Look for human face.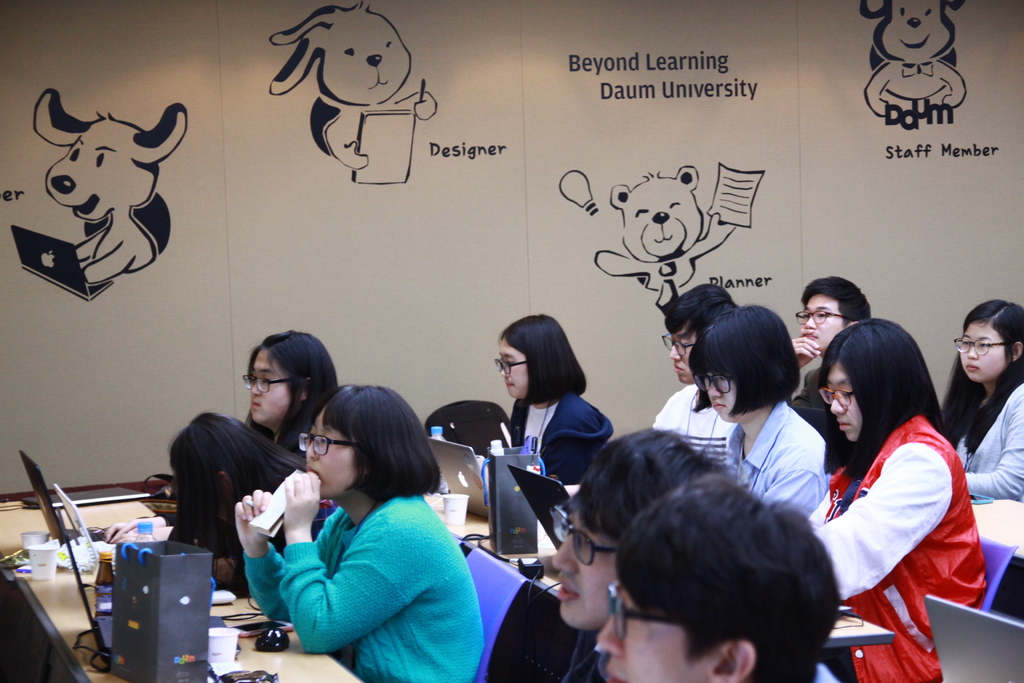
Found: (x1=499, y1=342, x2=530, y2=399).
